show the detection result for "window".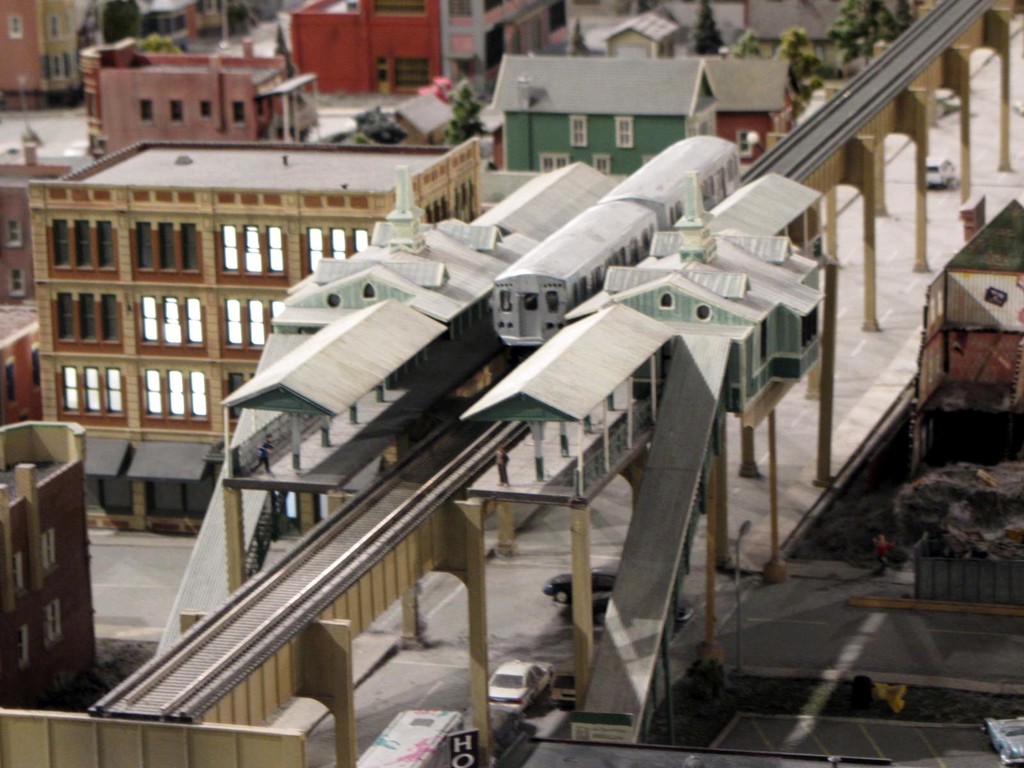
left=49, top=13, right=59, bottom=40.
